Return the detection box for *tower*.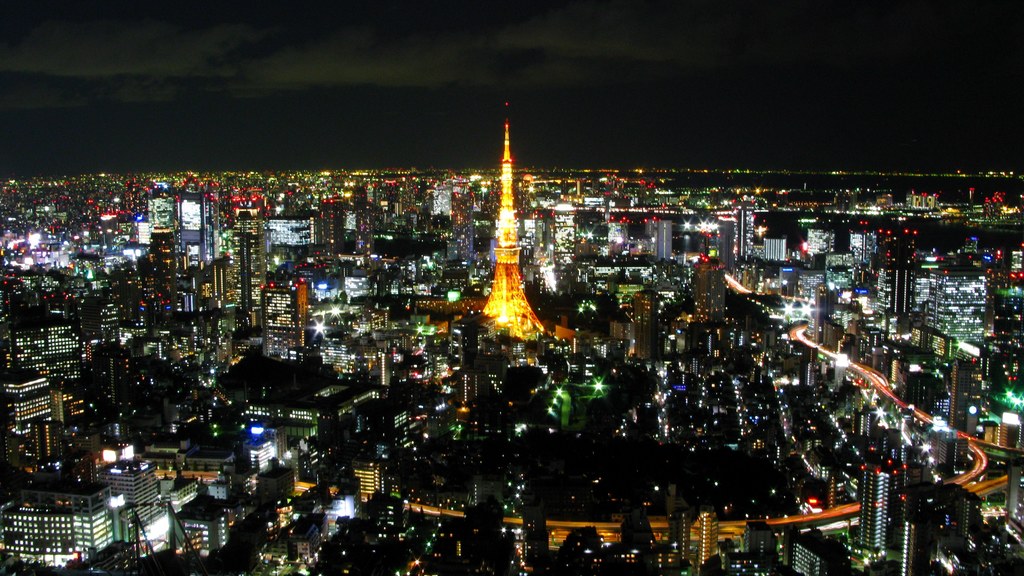
(145, 176, 172, 236).
